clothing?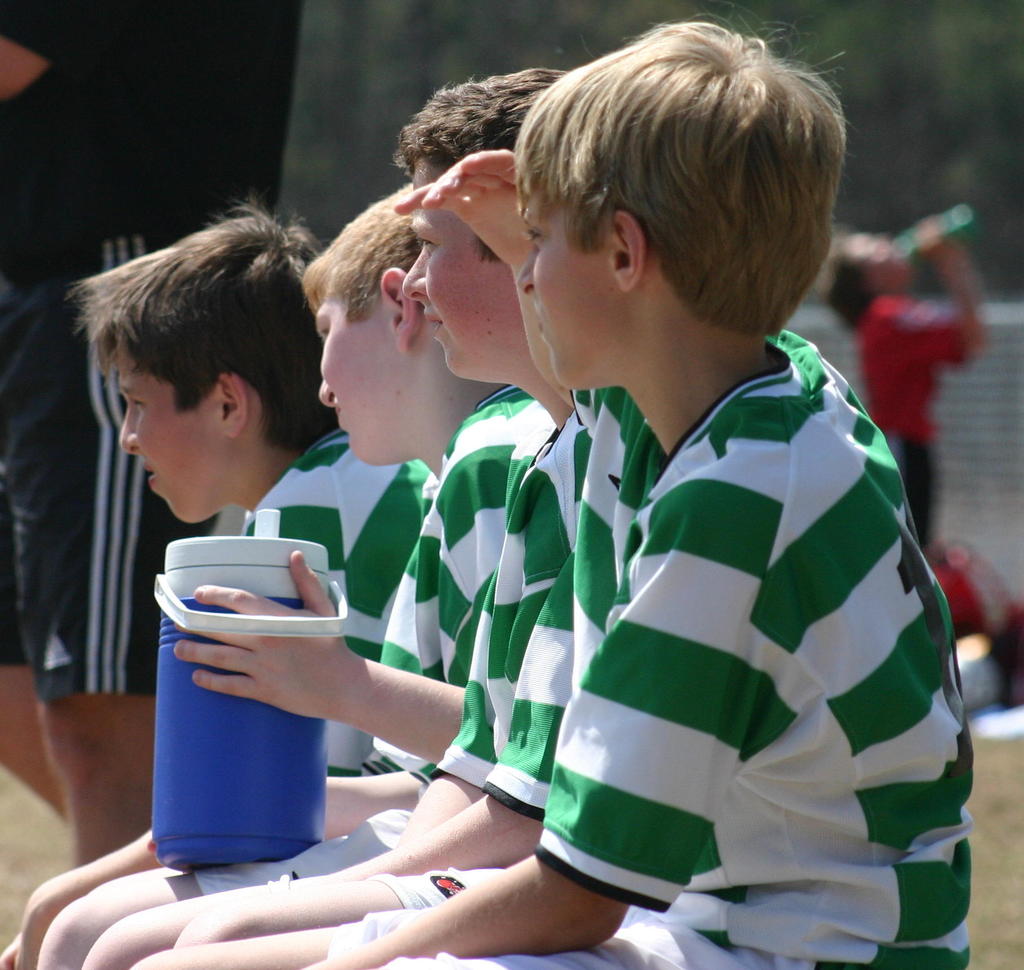
188,384,513,896
